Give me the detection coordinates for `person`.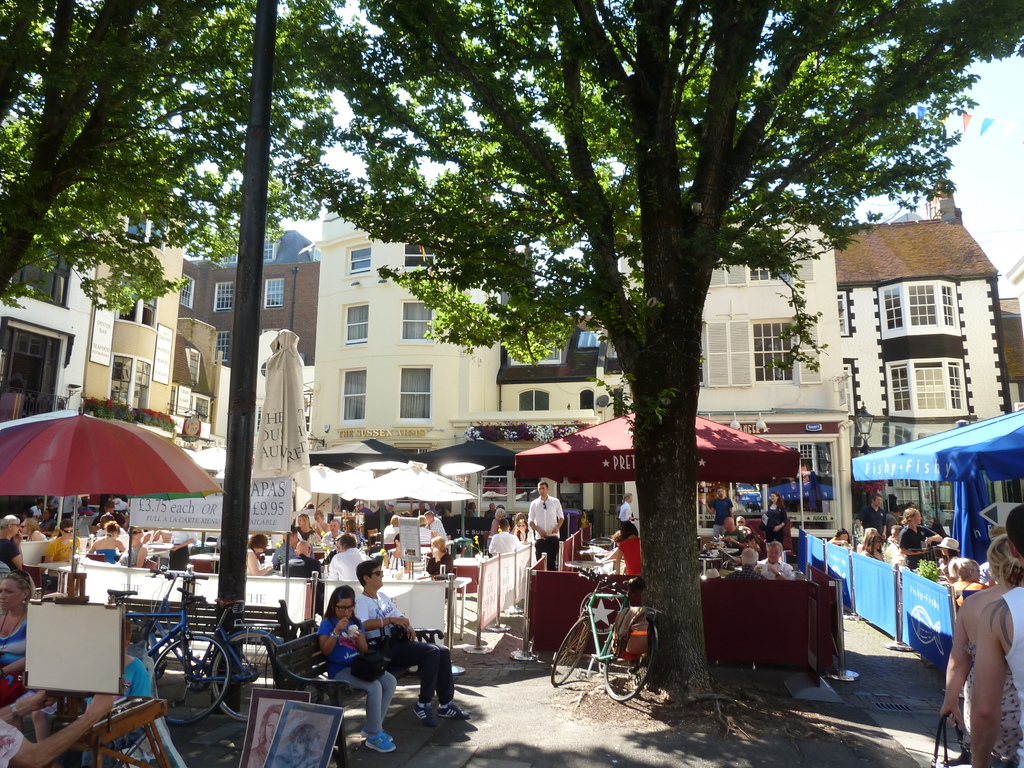
bbox=(381, 536, 412, 575).
